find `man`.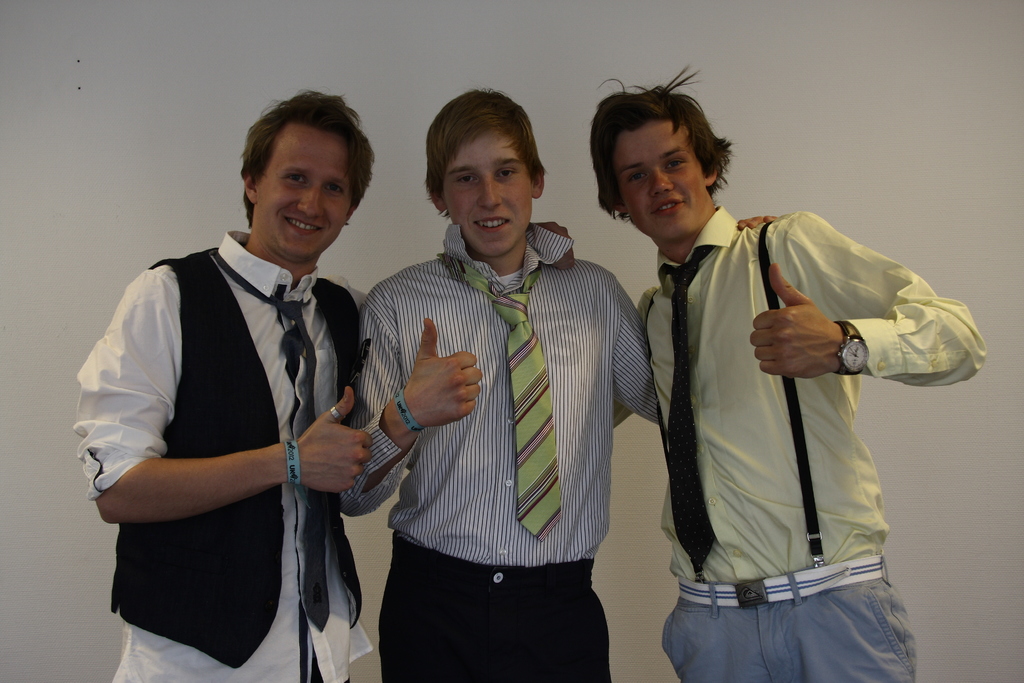
region(341, 89, 776, 682).
